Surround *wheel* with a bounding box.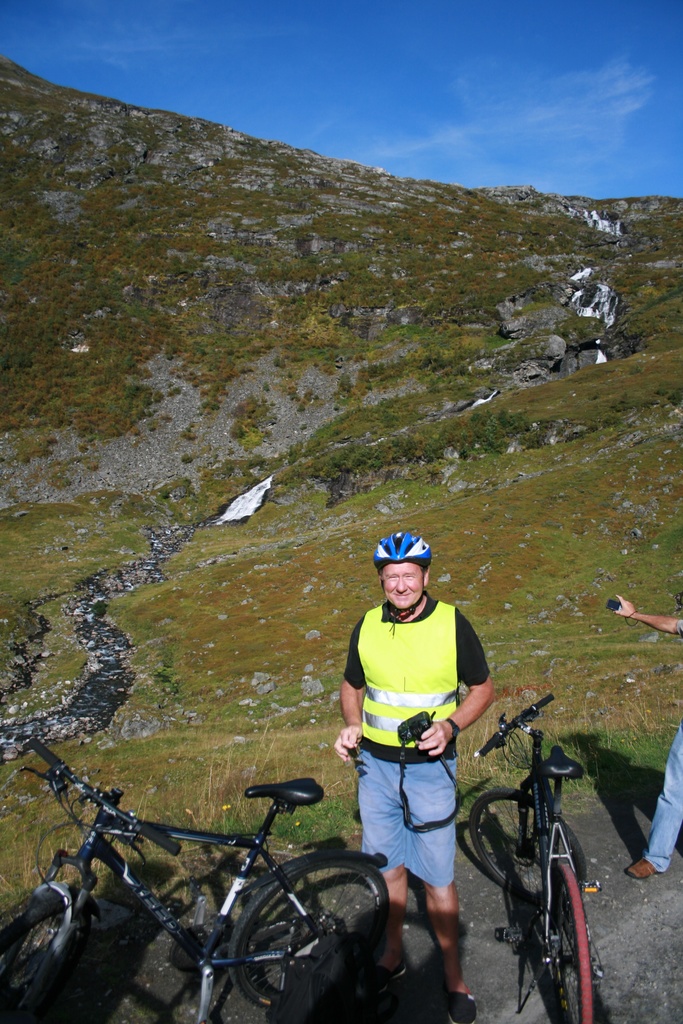
box(542, 854, 602, 1023).
